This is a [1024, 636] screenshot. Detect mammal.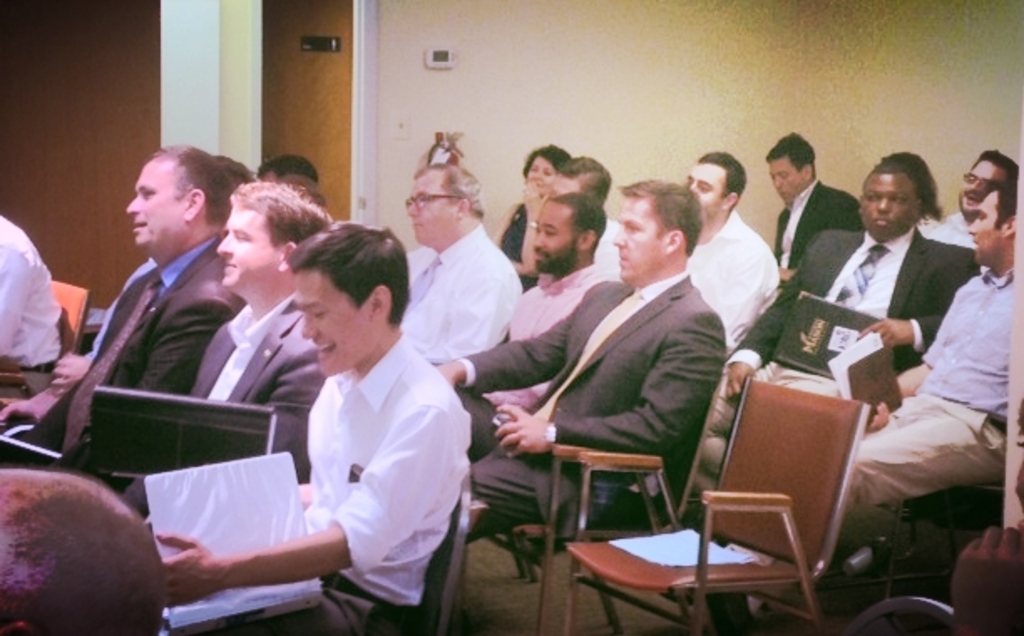
22/149/244/454.
